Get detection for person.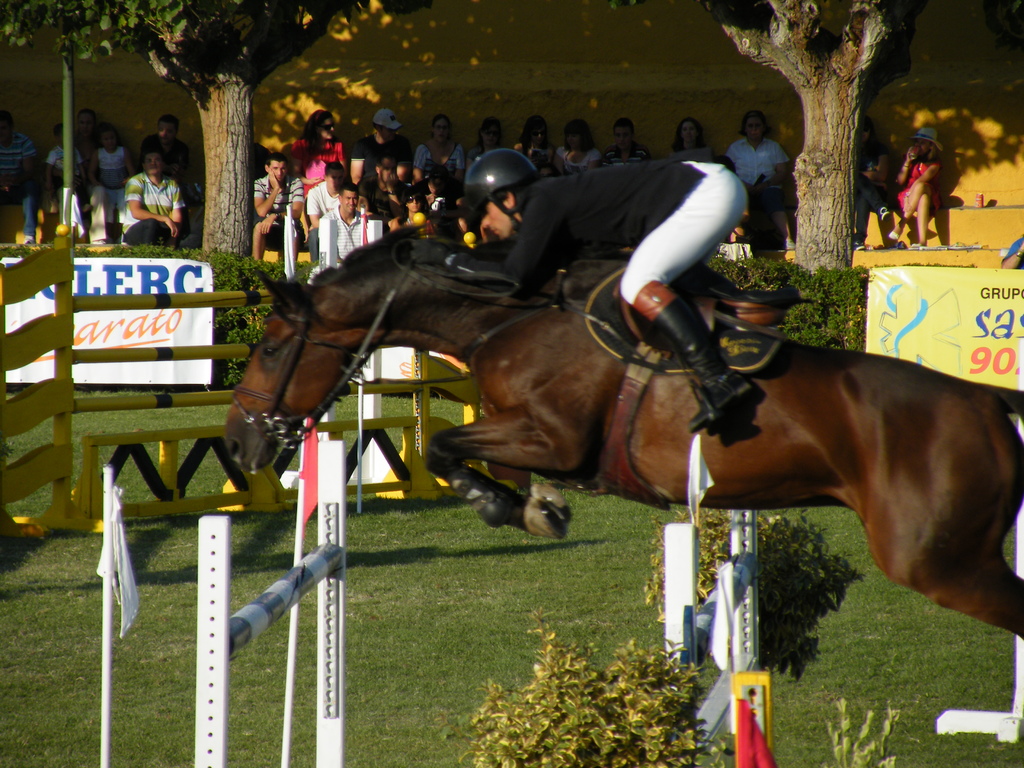
Detection: detection(0, 114, 38, 239).
